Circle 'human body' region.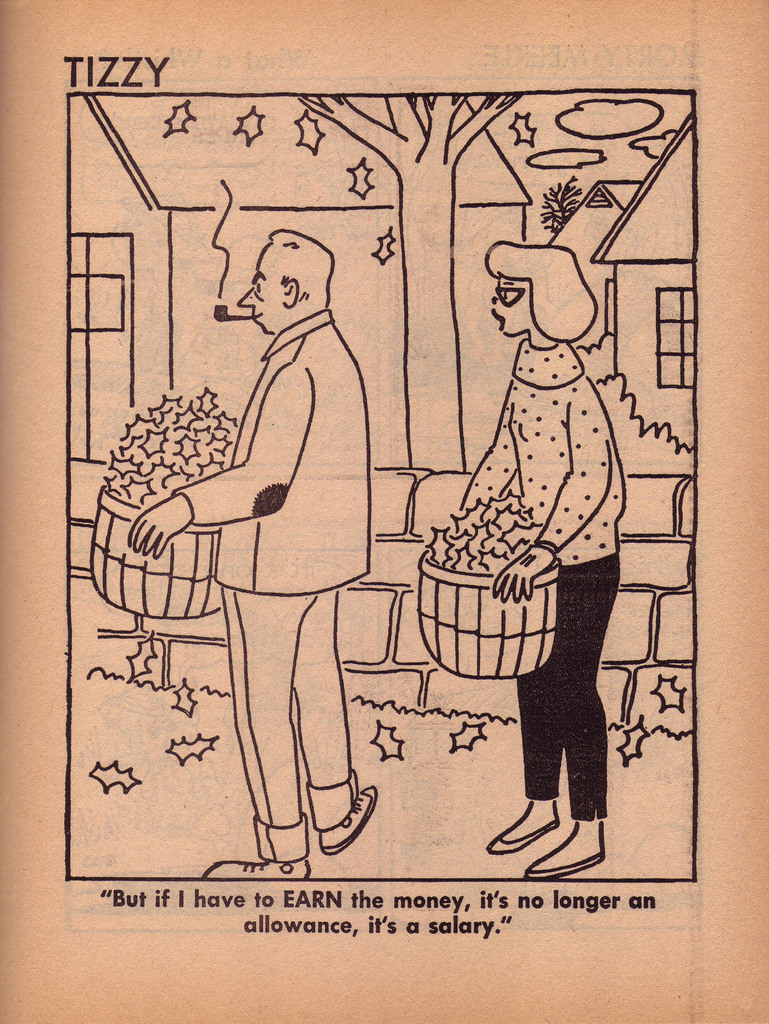
Region: bbox=(154, 202, 394, 875).
